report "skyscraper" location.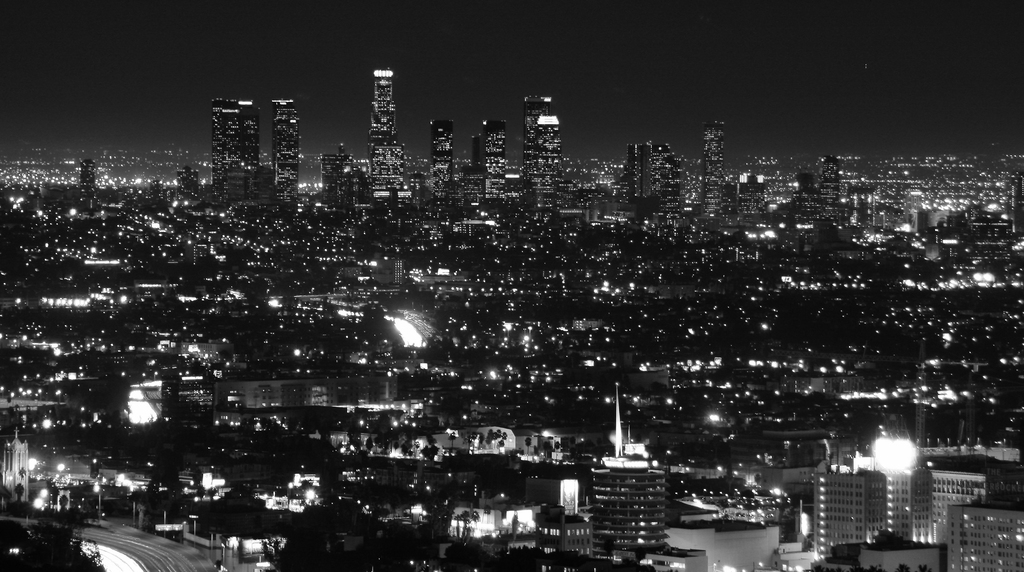
Report: region(578, 452, 660, 567).
